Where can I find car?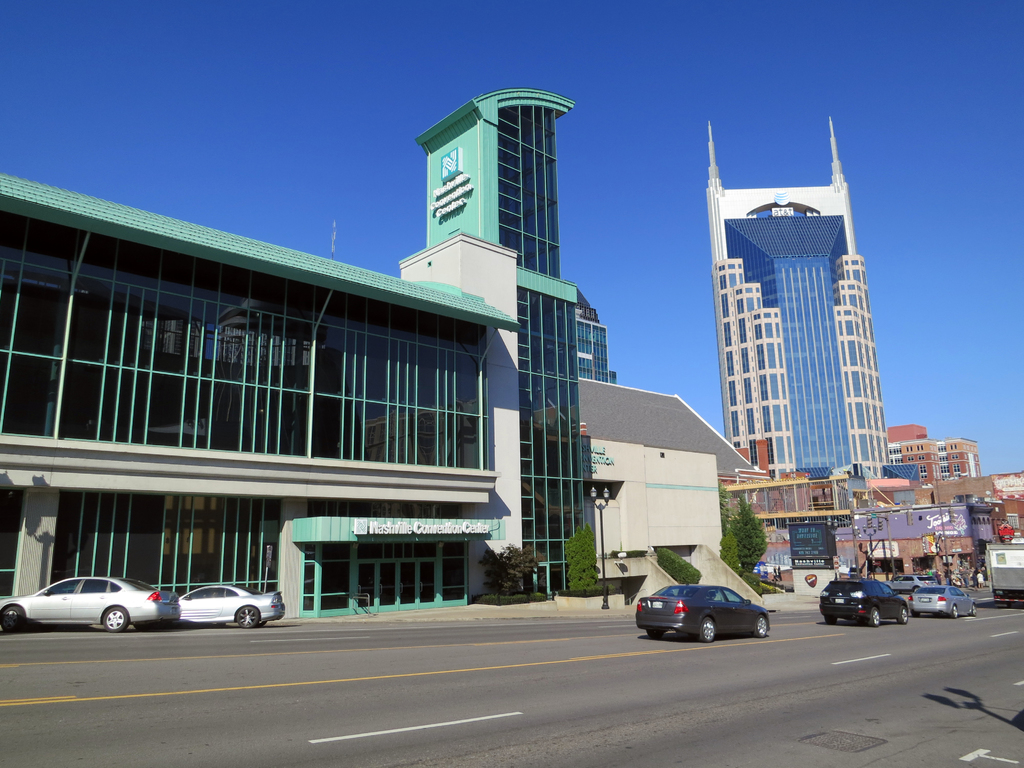
You can find it at rect(885, 575, 936, 590).
